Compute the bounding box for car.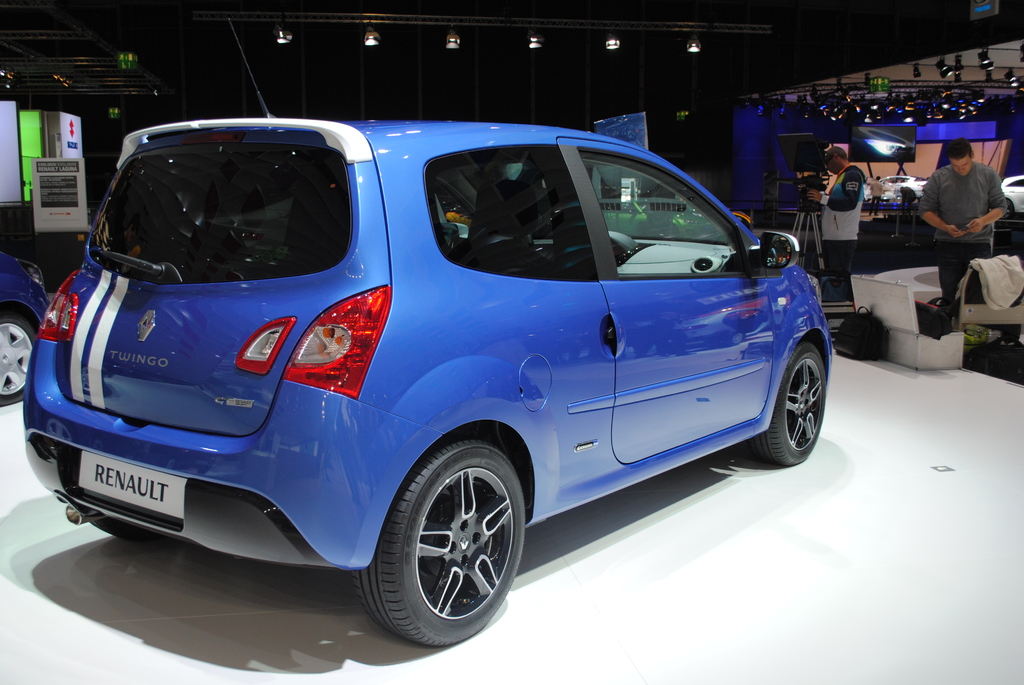
x1=605, y1=198, x2=700, y2=237.
